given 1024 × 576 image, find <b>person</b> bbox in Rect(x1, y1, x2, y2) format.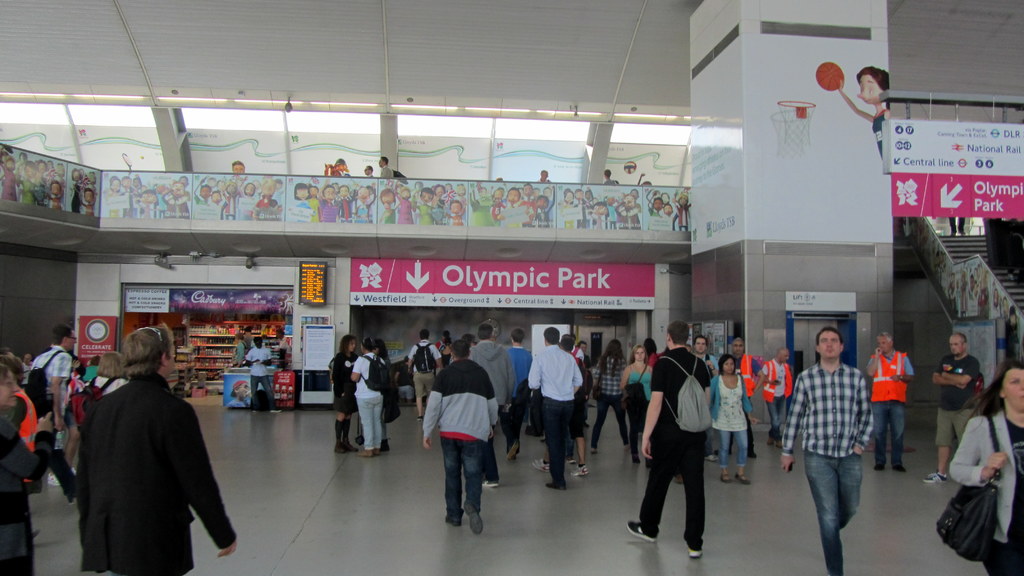
Rect(275, 326, 291, 355).
